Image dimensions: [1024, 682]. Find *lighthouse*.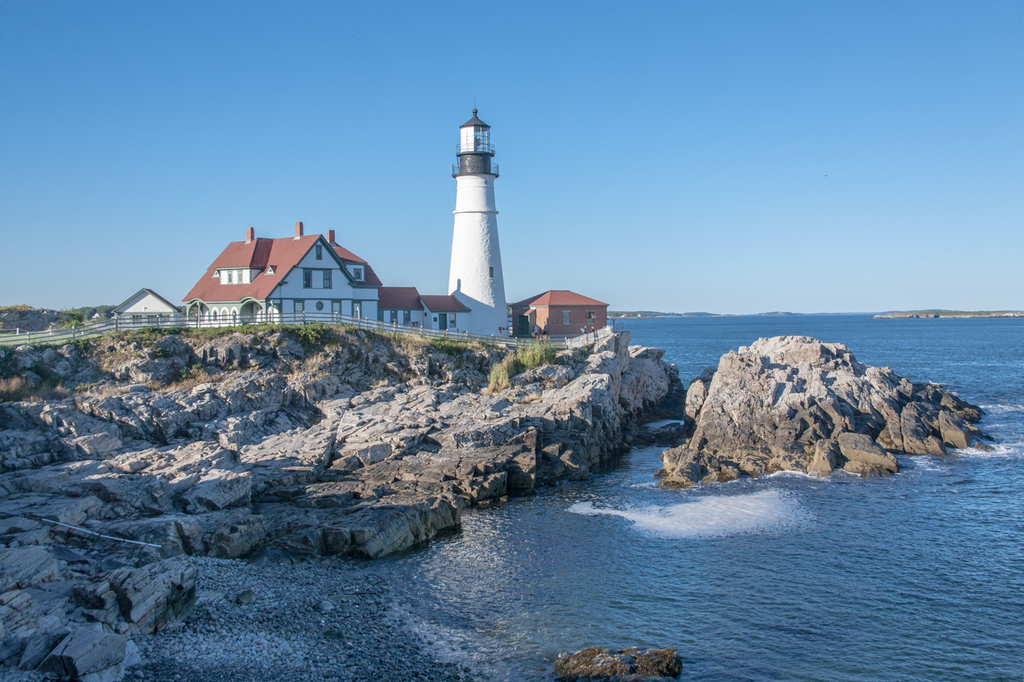
left=447, top=96, right=510, bottom=339.
